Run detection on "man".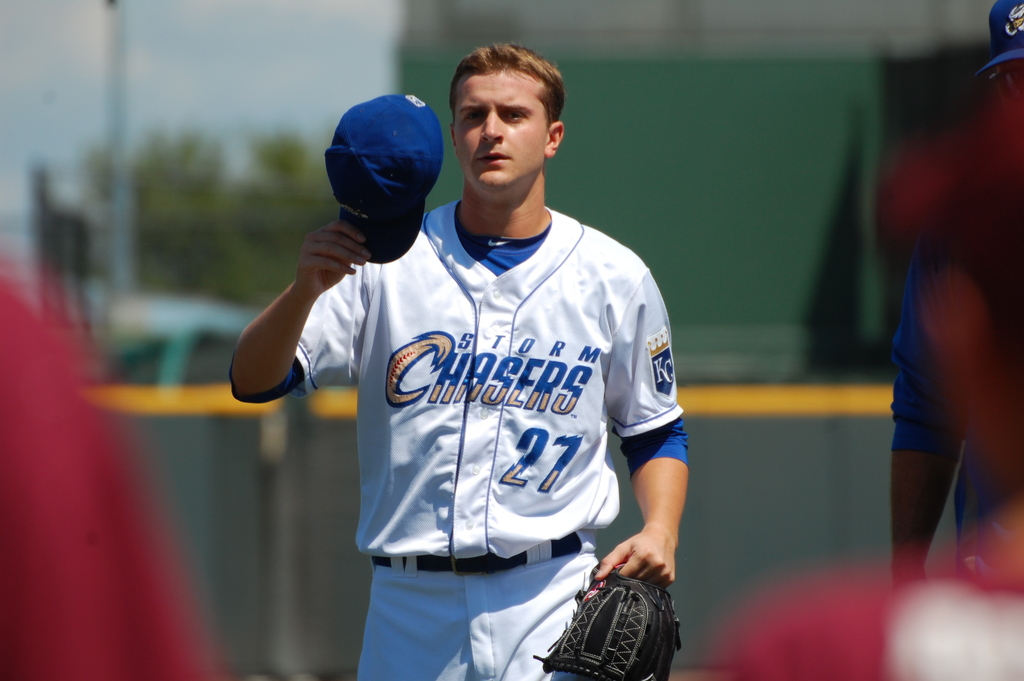
Result: (701, 83, 1023, 680).
